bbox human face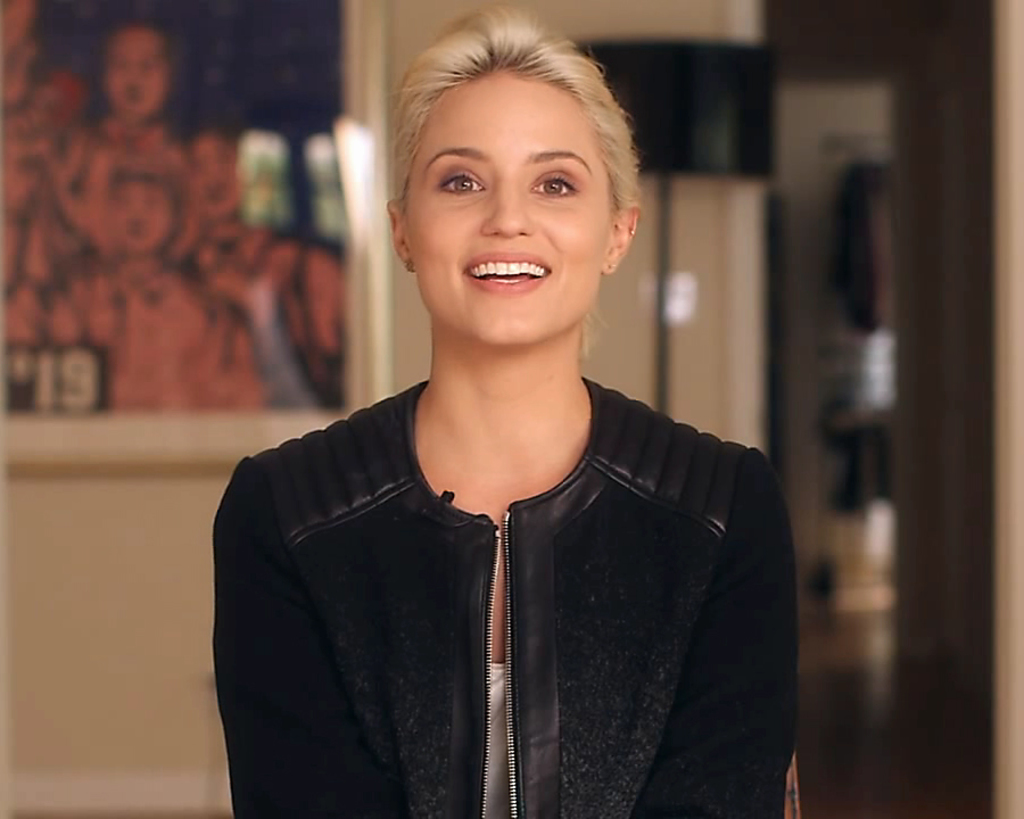
box=[403, 65, 613, 346]
